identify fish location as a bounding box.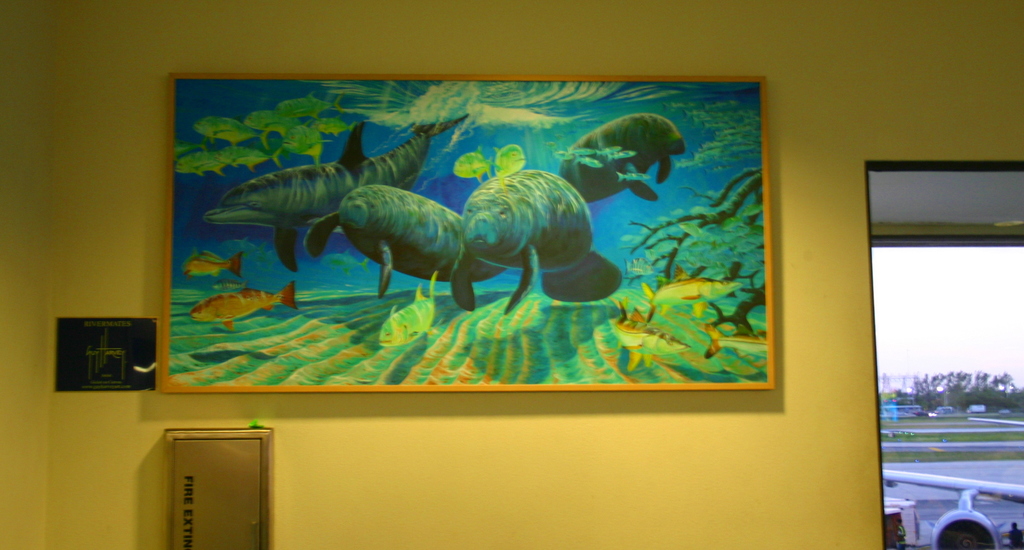
<region>182, 251, 246, 282</region>.
